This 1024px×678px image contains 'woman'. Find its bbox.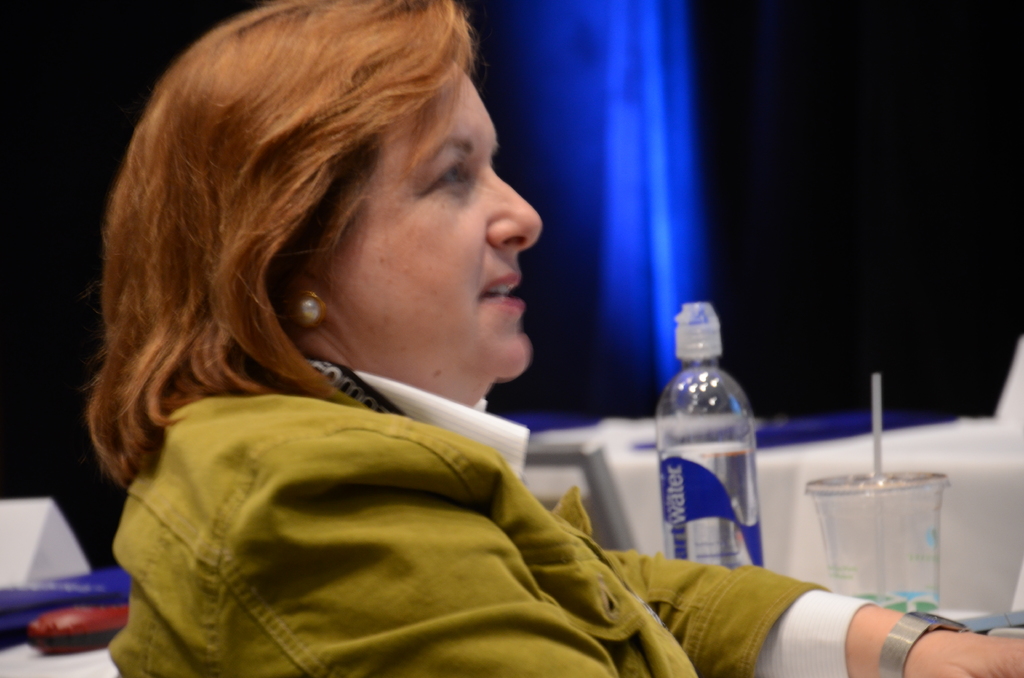
crop(85, 0, 1023, 677).
